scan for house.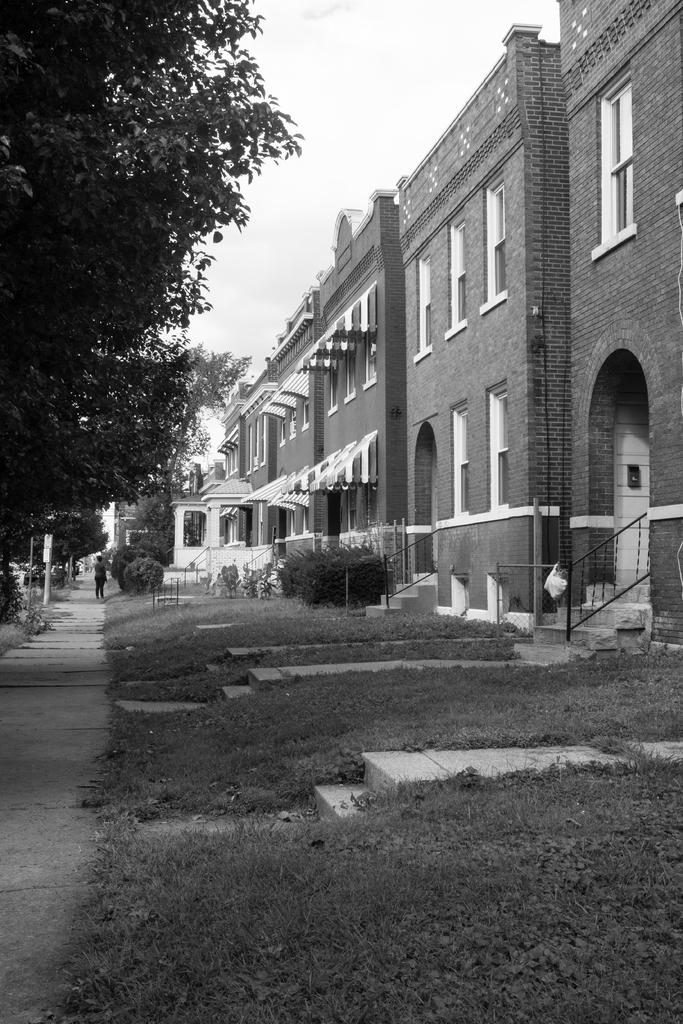
Scan result: x1=563, y1=0, x2=682, y2=652.
